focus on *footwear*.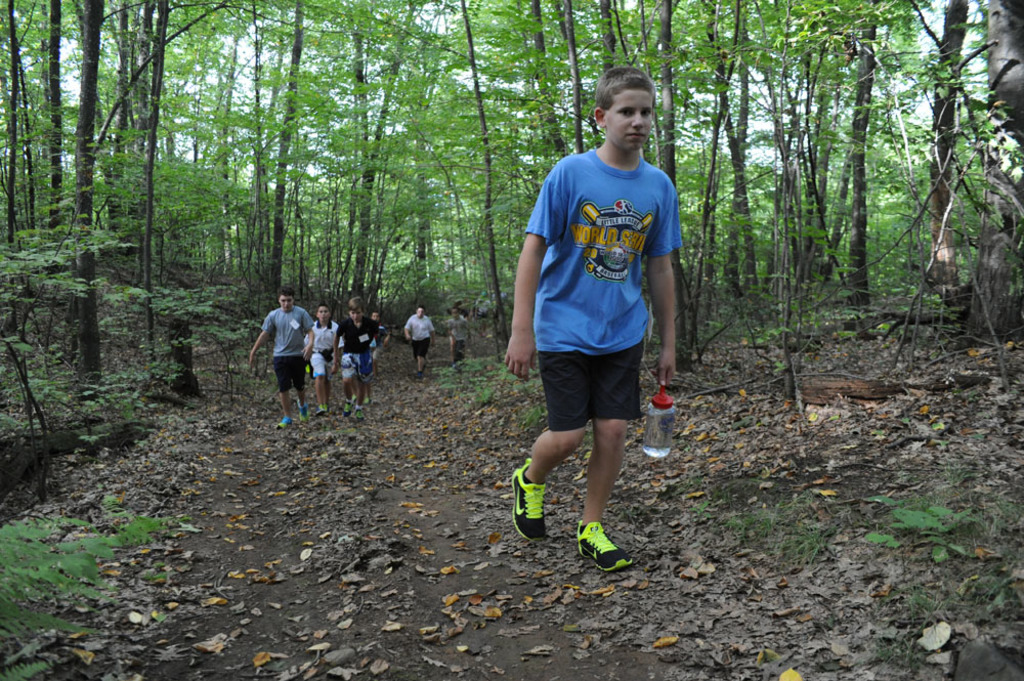
Focused at [left=510, top=458, right=548, bottom=542].
